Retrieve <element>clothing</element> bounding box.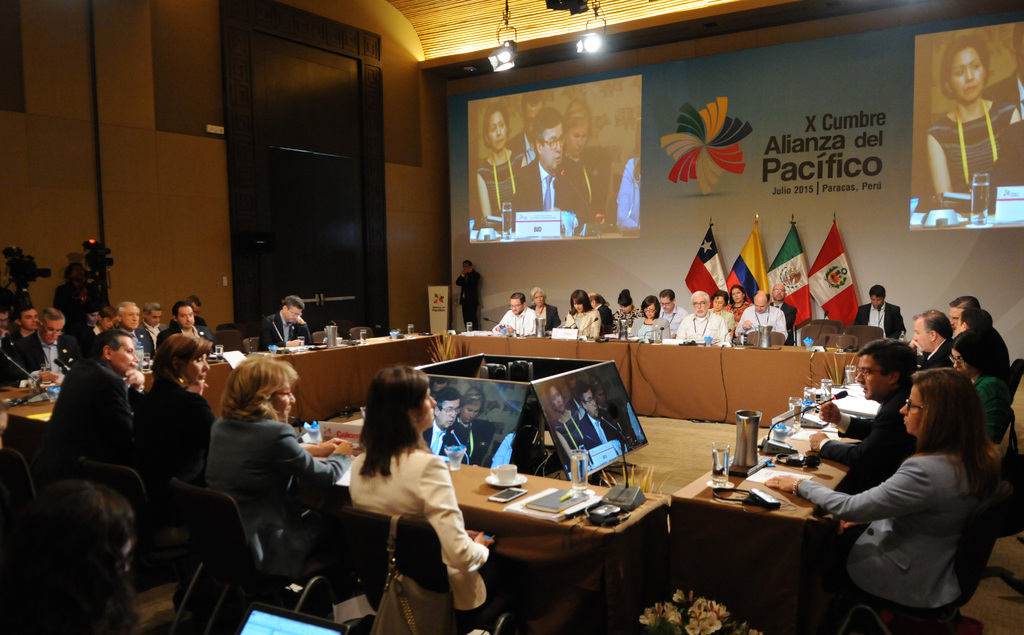
Bounding box: 137:320:163:341.
